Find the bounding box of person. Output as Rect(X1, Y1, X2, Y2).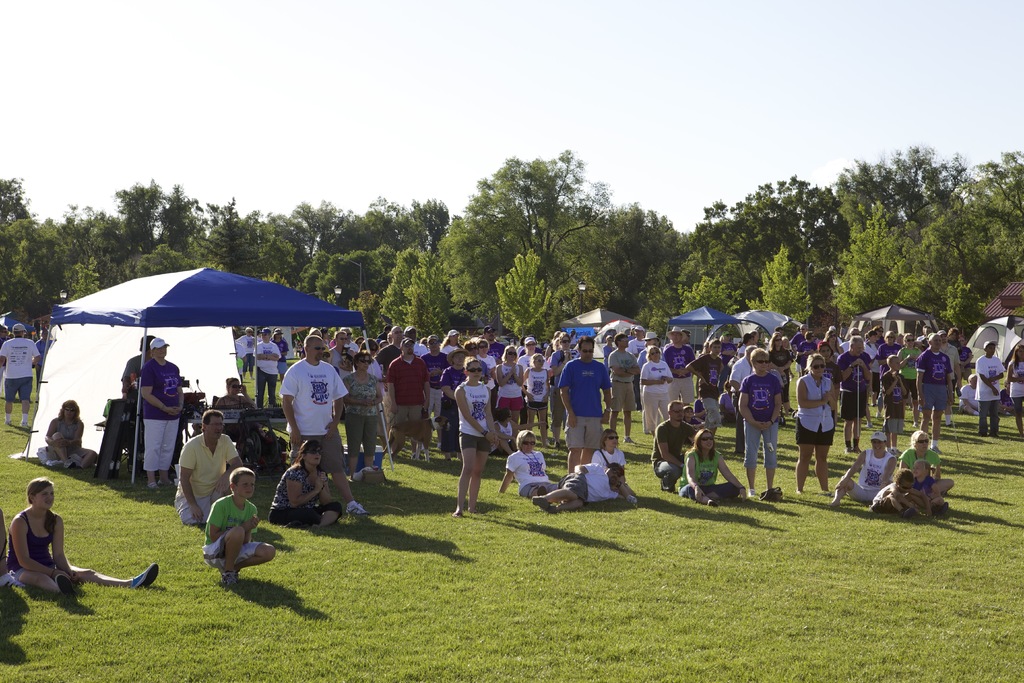
Rect(198, 468, 276, 579).
